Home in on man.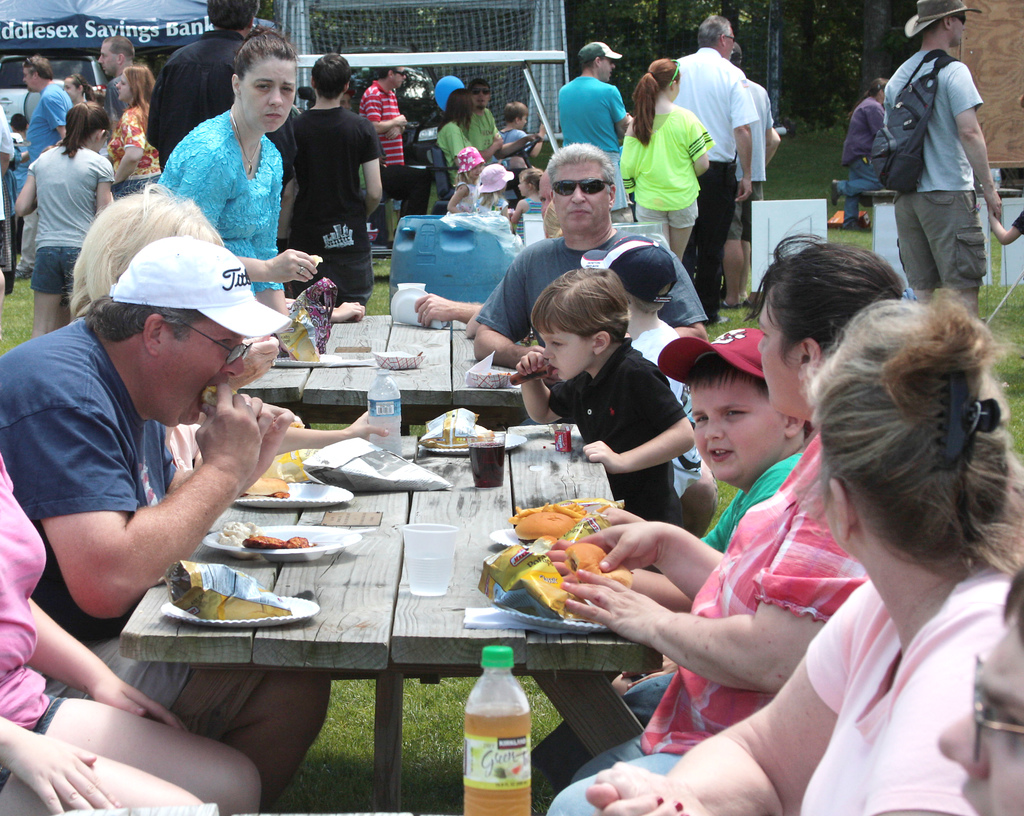
Homed in at select_region(0, 236, 335, 814).
